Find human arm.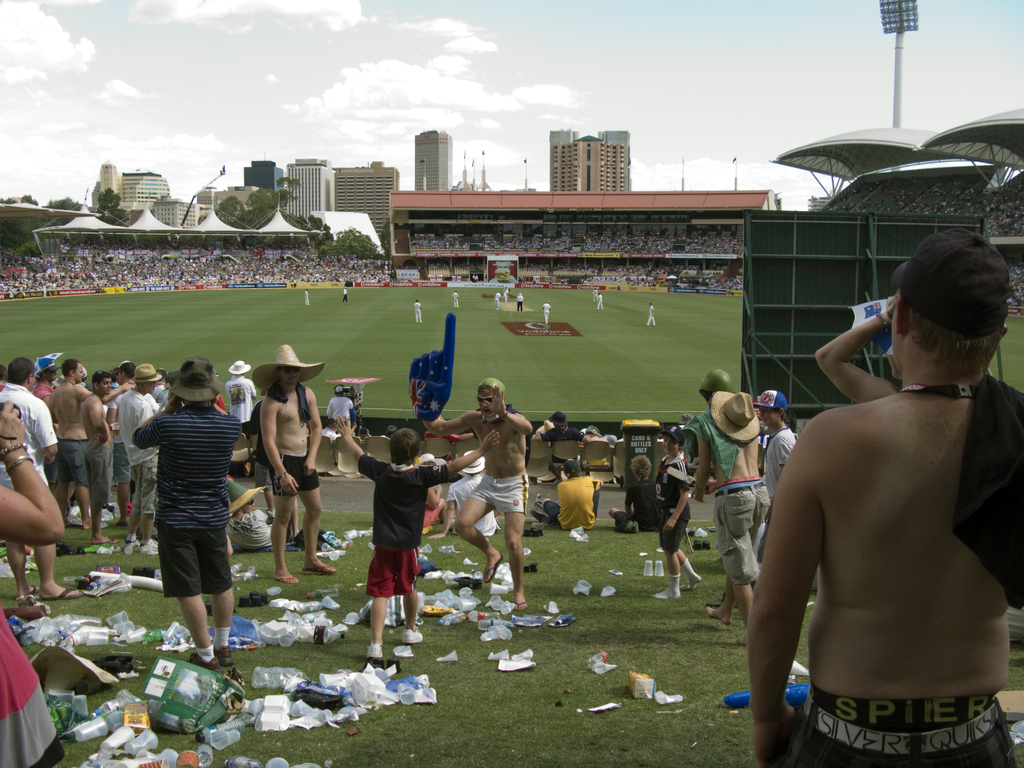
[left=428, top=485, right=460, bottom=537].
